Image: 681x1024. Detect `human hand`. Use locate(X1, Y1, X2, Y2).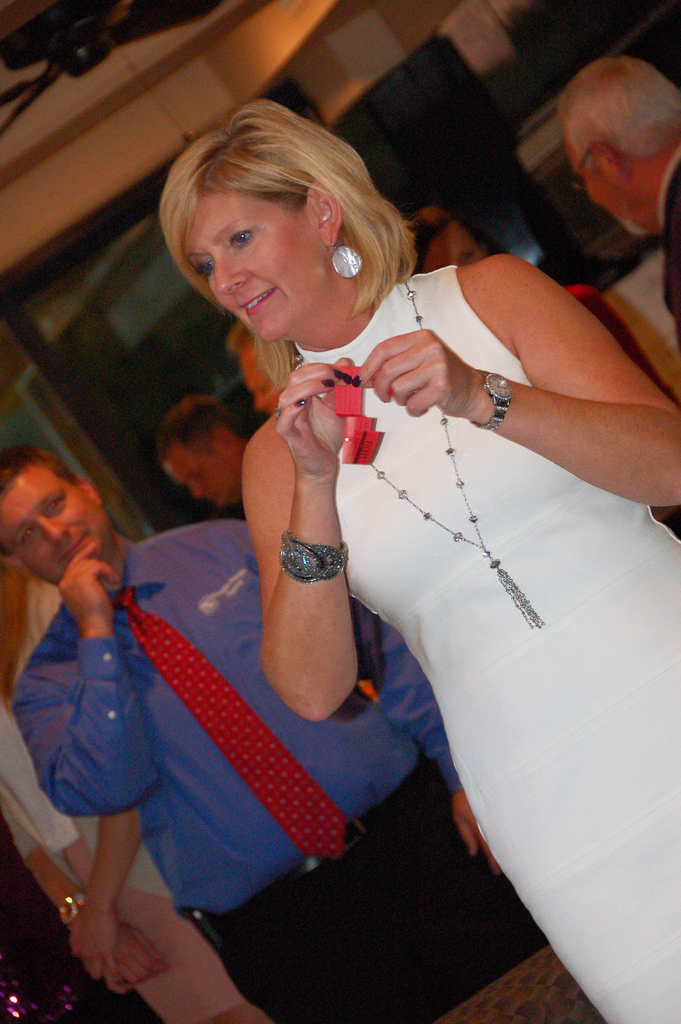
locate(117, 923, 168, 993).
